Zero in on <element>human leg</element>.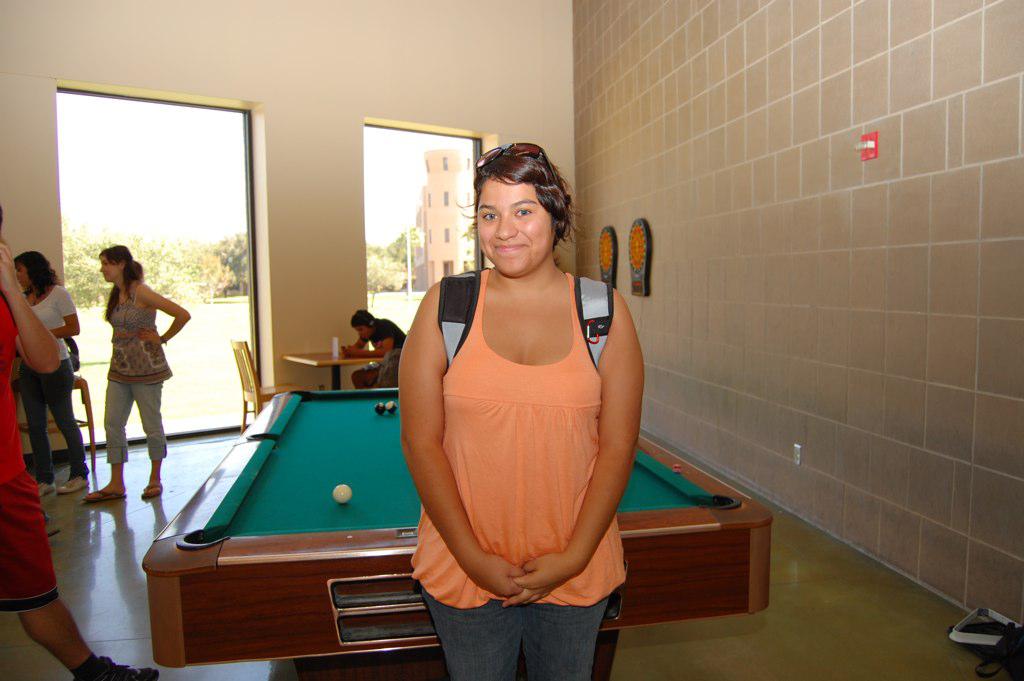
Zeroed in: crop(78, 378, 134, 507).
